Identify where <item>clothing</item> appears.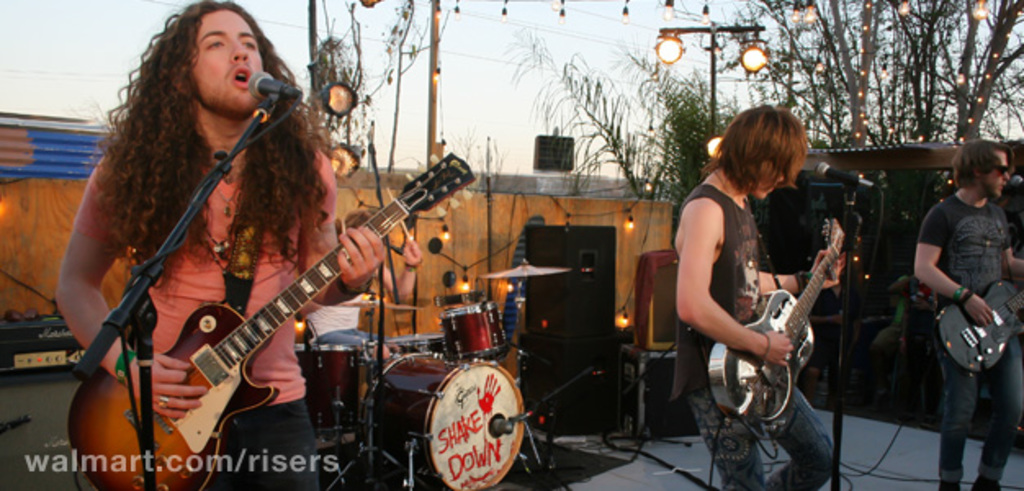
Appears at BBox(70, 141, 337, 489).
